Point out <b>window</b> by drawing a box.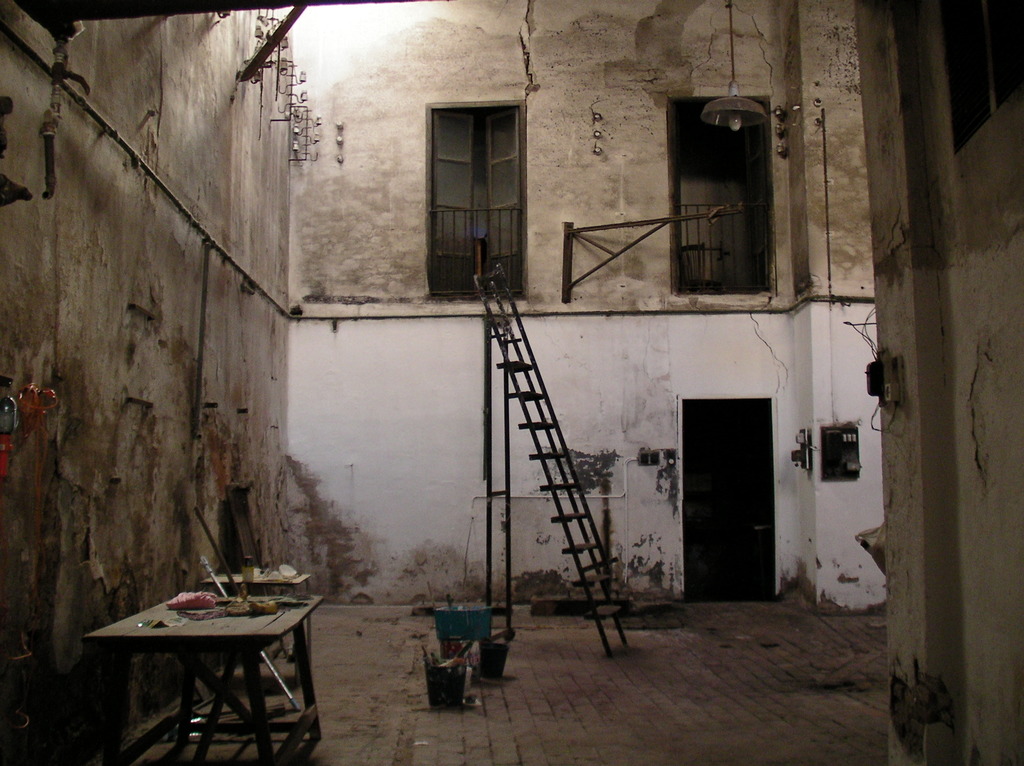
936/0/1023/158.
